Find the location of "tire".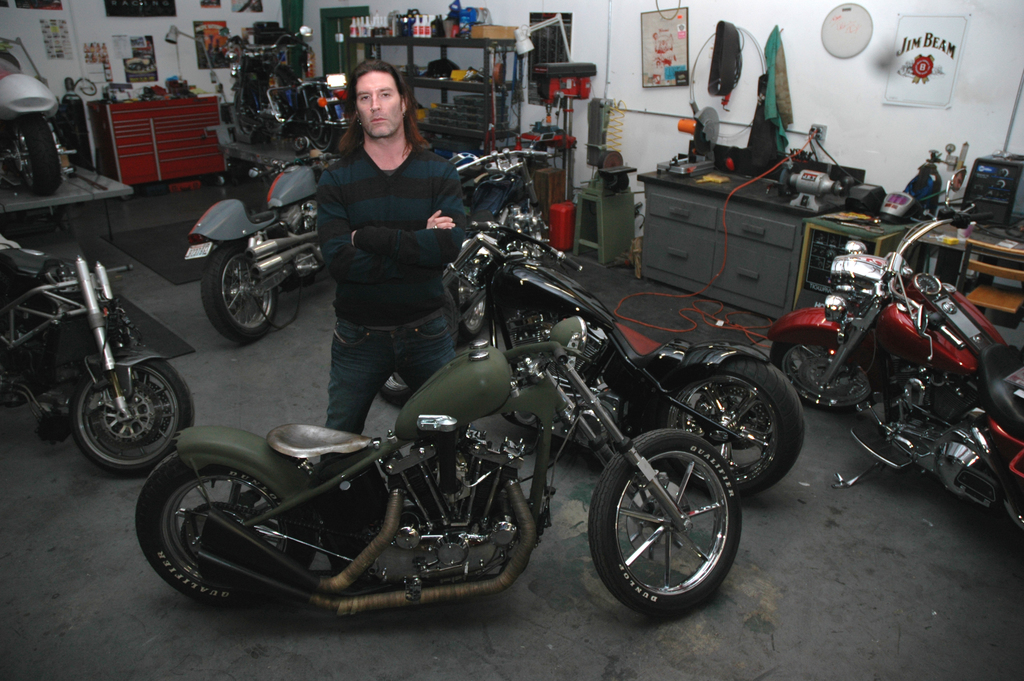
Location: {"x1": 771, "y1": 345, "x2": 876, "y2": 413}.
